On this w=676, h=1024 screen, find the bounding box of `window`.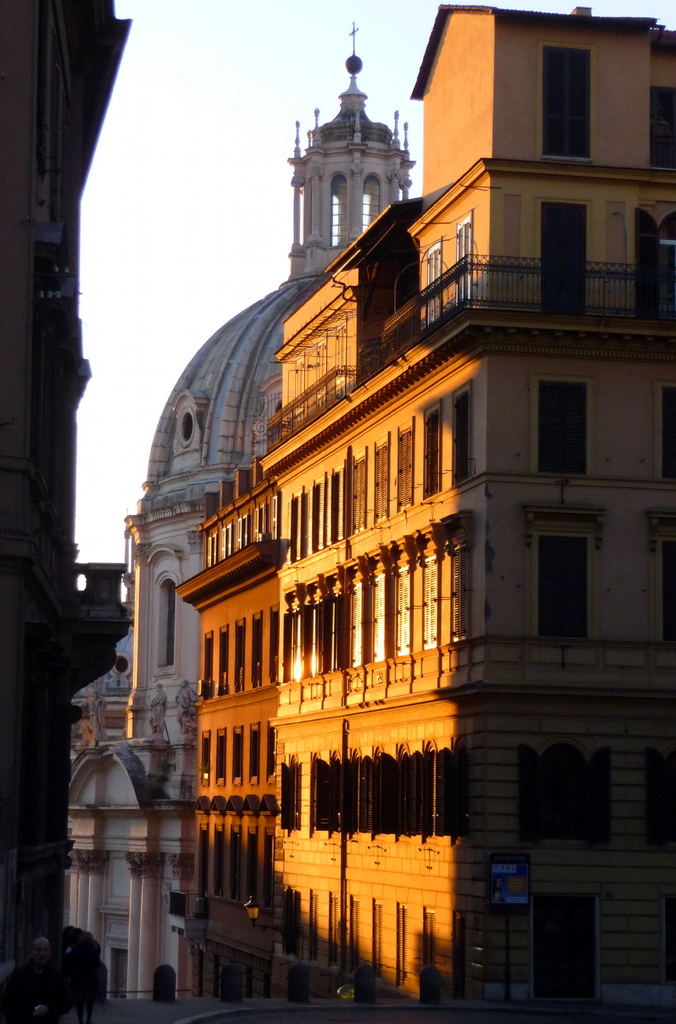
Bounding box: (x1=531, y1=375, x2=597, y2=480).
